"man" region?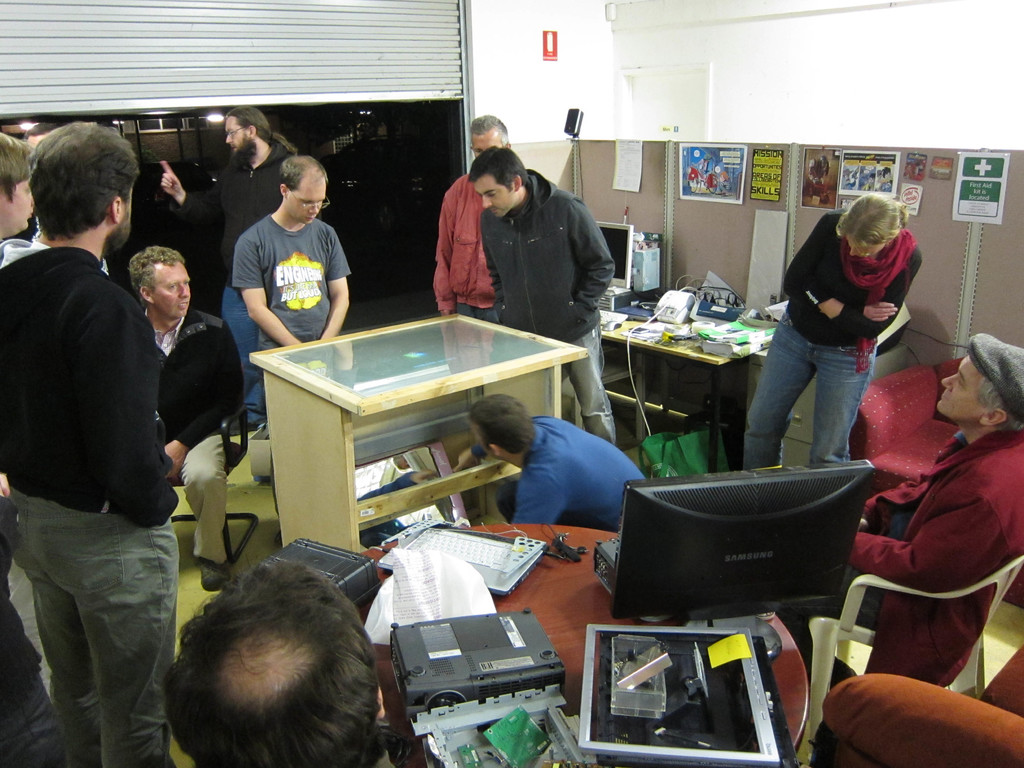
433:113:511:325
